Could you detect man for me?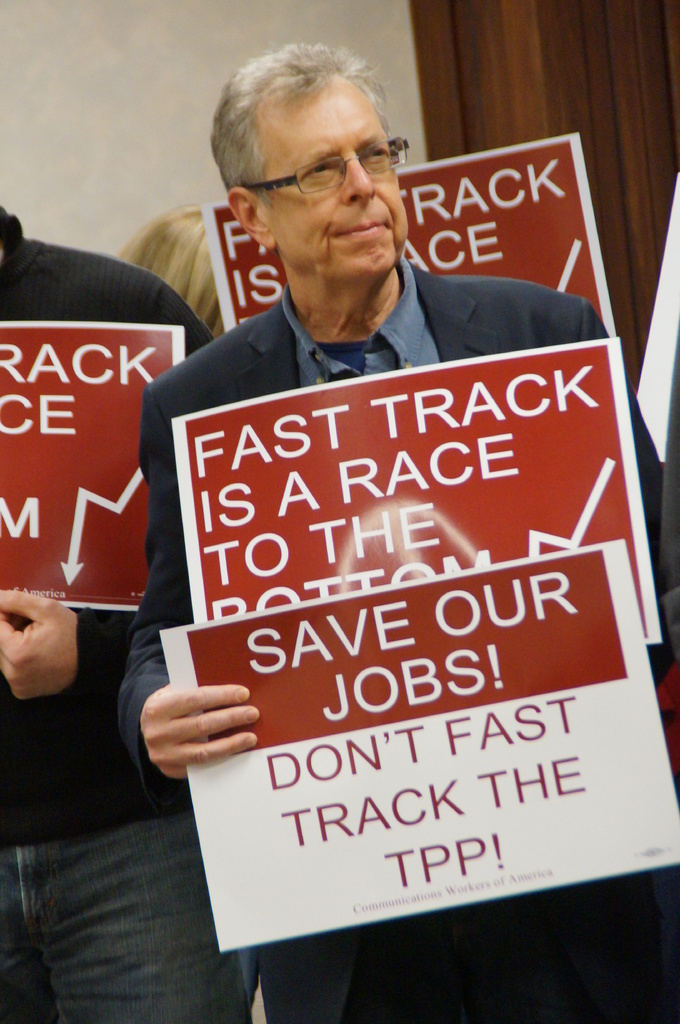
Detection result: x1=97 y1=31 x2=679 y2=1023.
